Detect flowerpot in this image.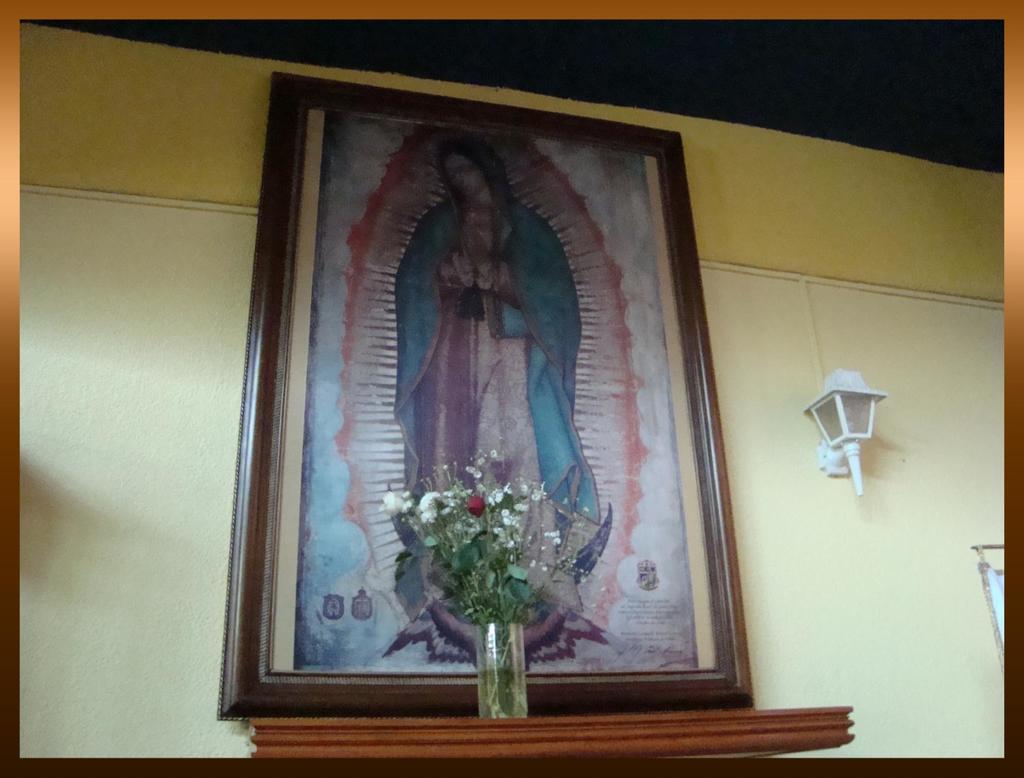
Detection: x1=478 y1=624 x2=531 y2=718.
